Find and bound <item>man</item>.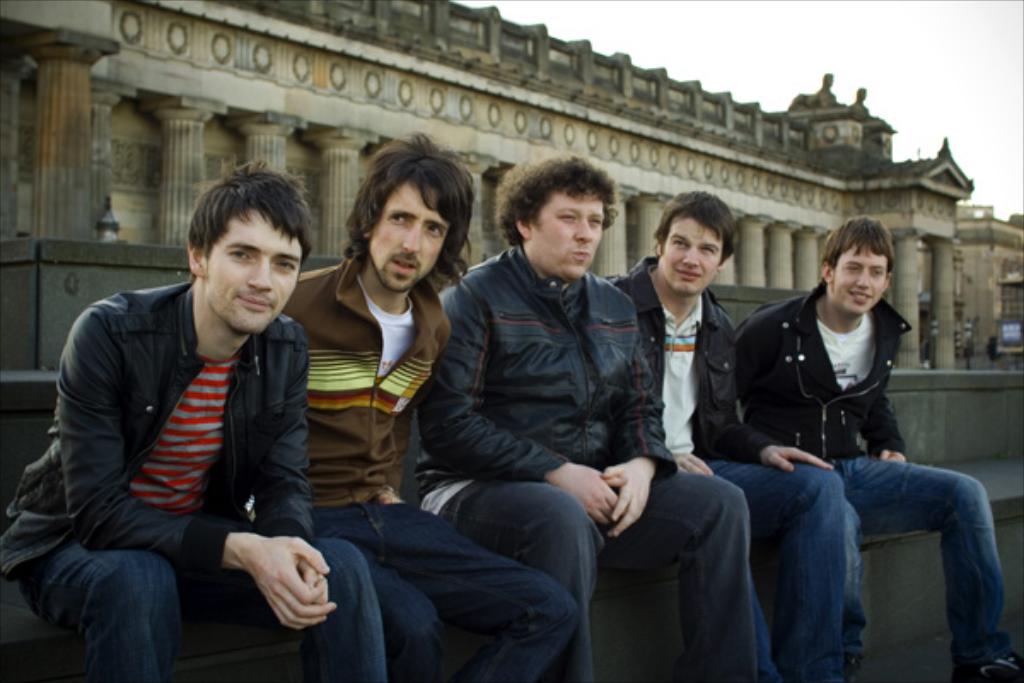
Bound: x1=41, y1=171, x2=365, y2=669.
